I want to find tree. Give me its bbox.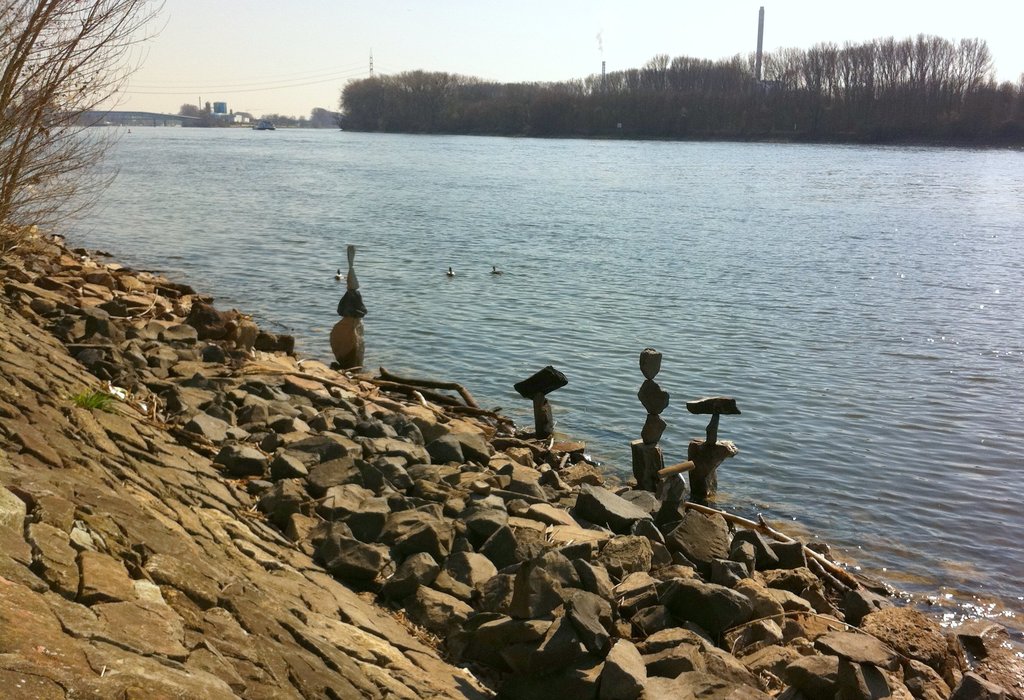
x1=0 y1=0 x2=169 y2=245.
